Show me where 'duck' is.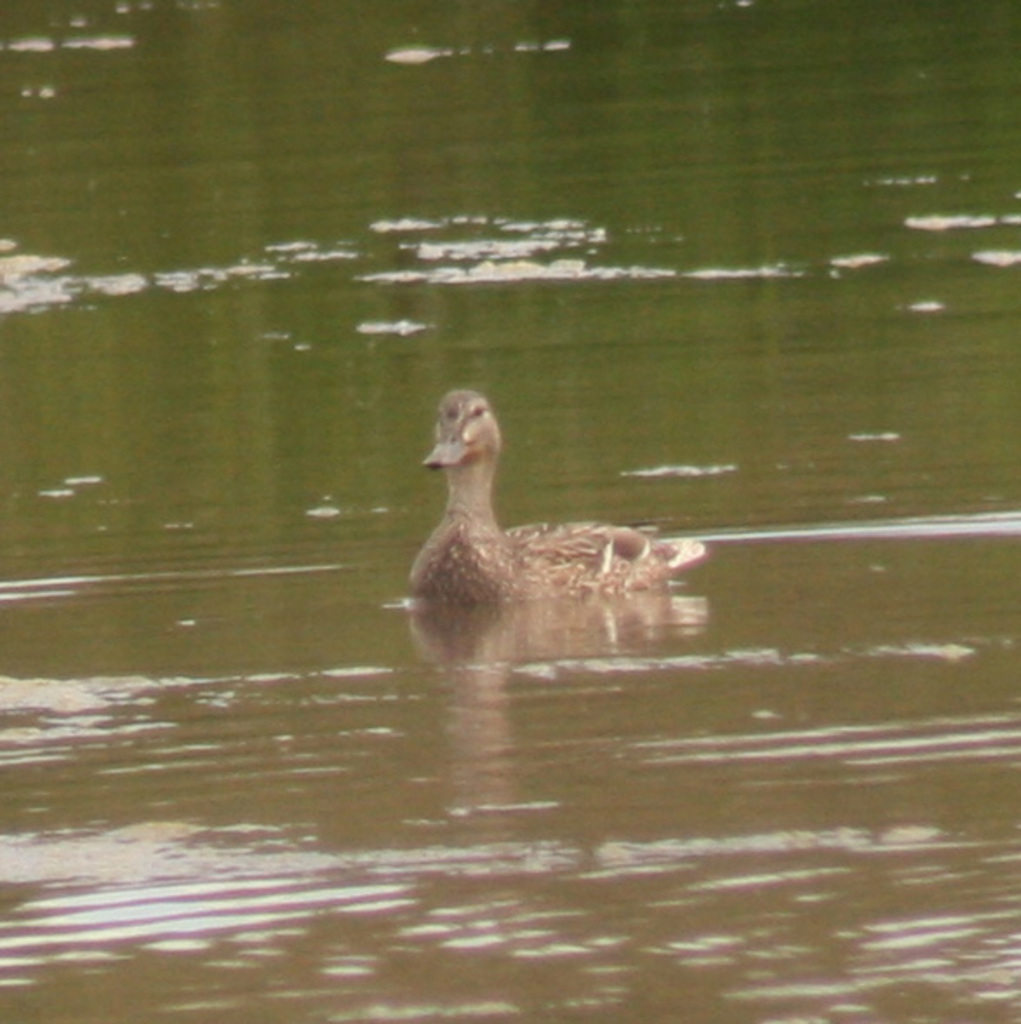
'duck' is at 402/391/706/647.
